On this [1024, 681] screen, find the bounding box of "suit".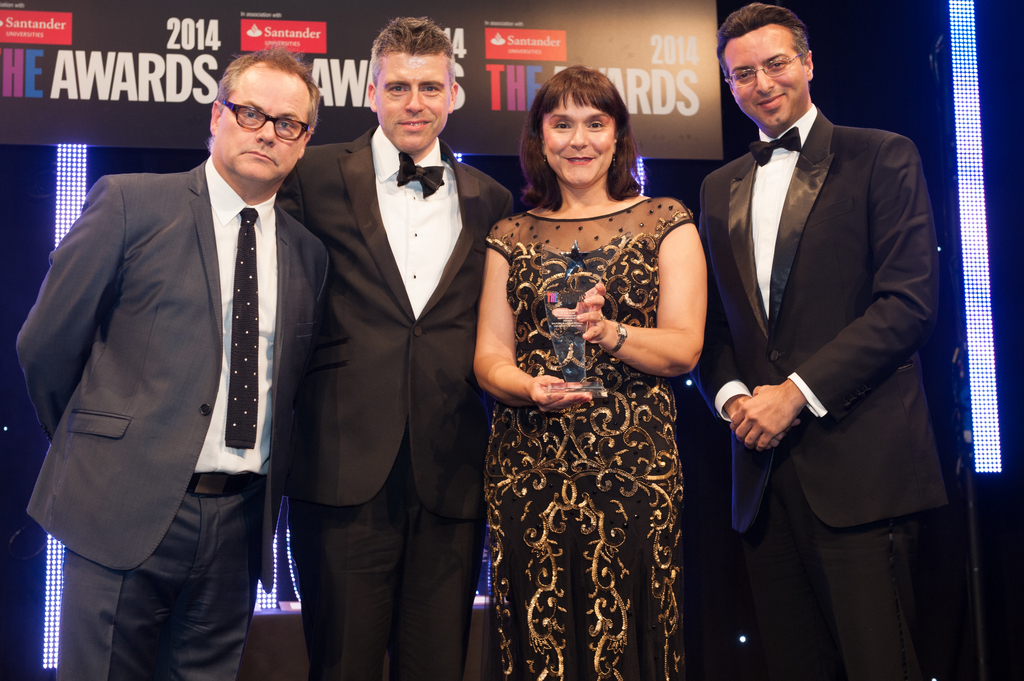
Bounding box: left=694, top=102, right=947, bottom=680.
